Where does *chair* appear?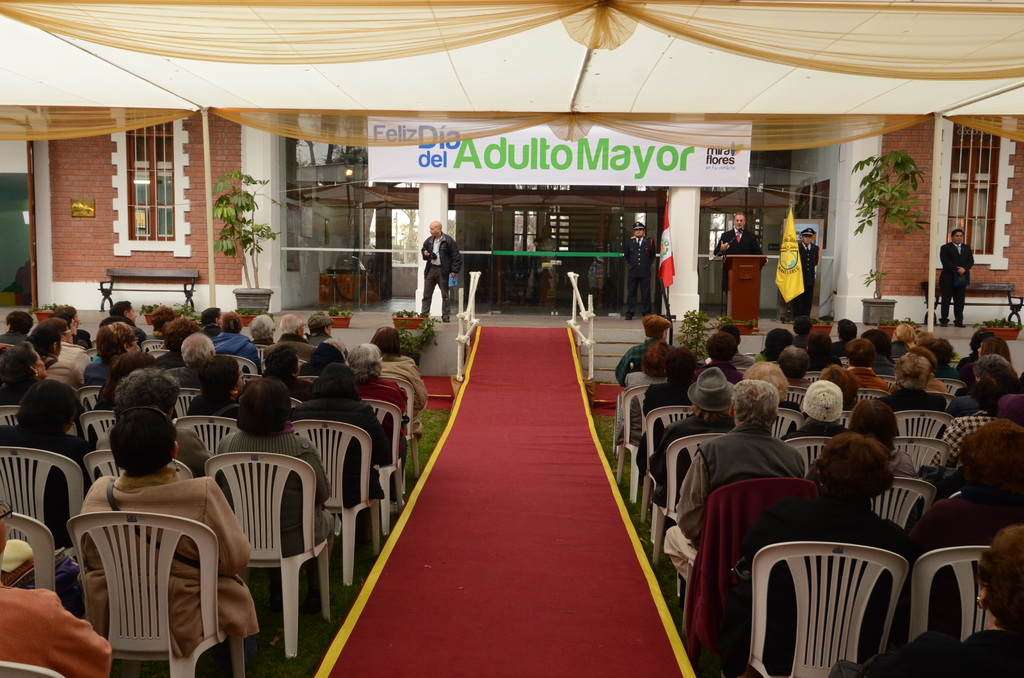
Appears at detection(613, 386, 657, 491).
